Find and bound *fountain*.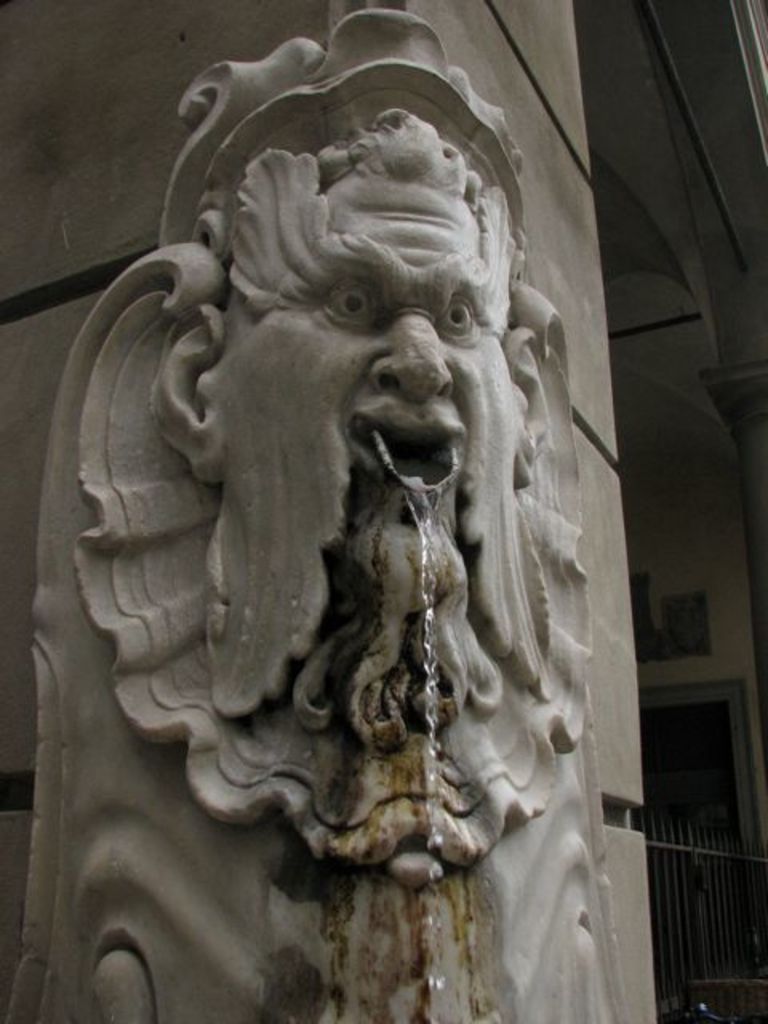
Bound: [left=0, top=0, right=674, bottom=1022].
